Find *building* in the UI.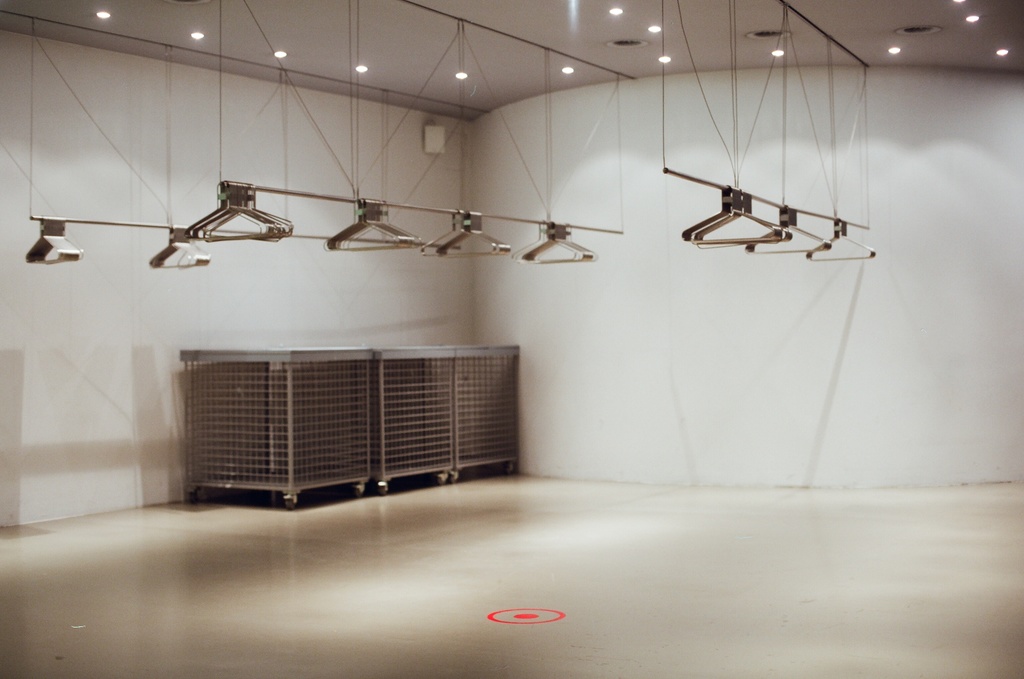
UI element at l=0, t=0, r=1023, b=678.
